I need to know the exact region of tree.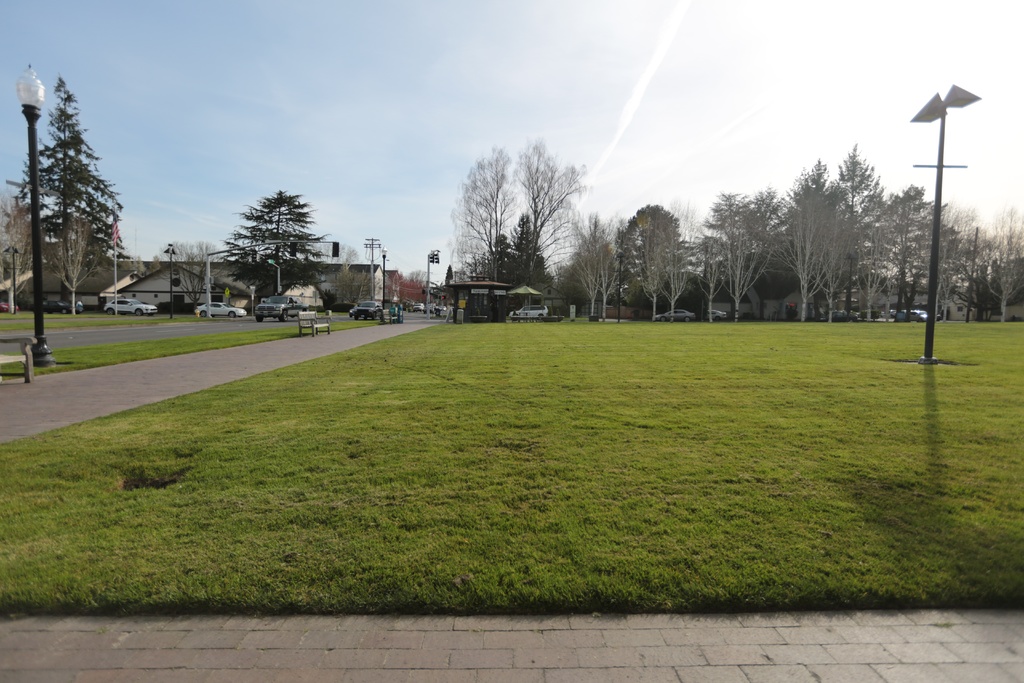
Region: region(570, 220, 613, 318).
